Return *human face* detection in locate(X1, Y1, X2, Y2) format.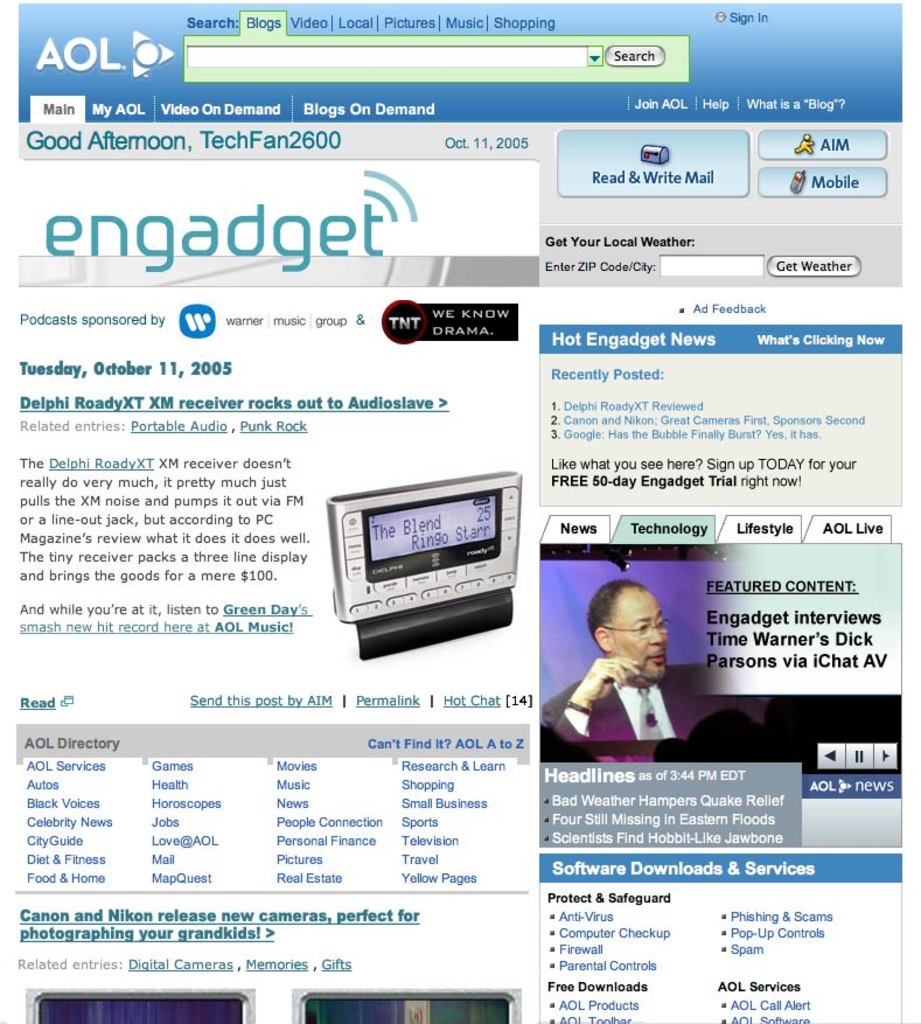
locate(615, 591, 669, 681).
